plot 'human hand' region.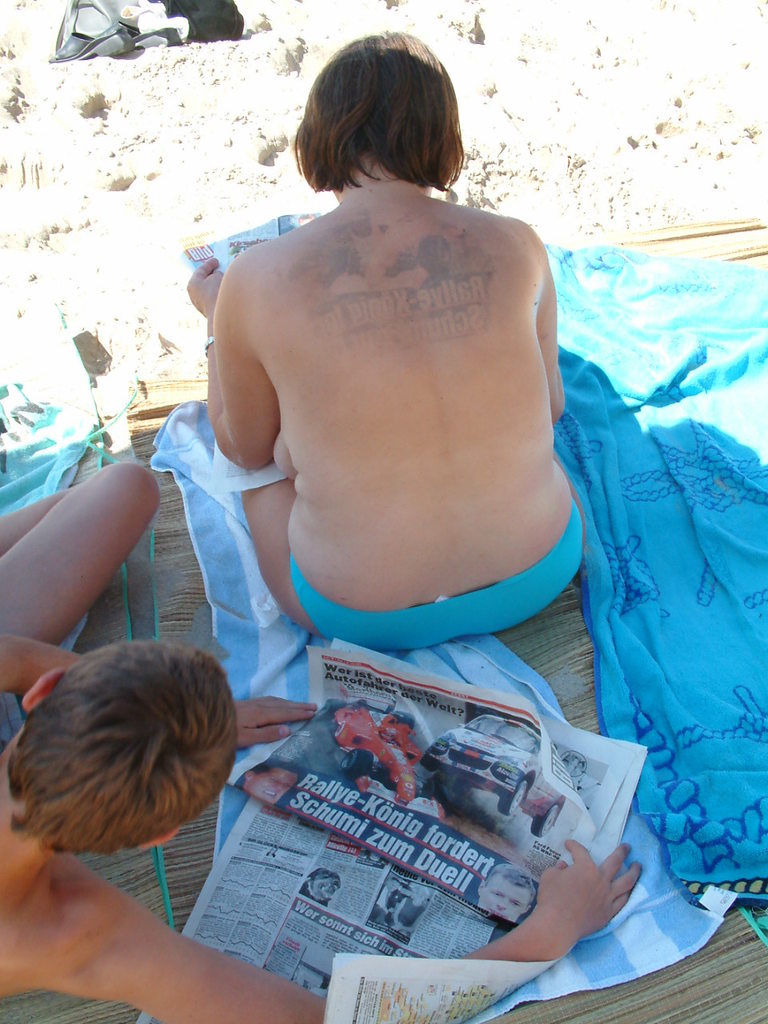
Plotted at {"left": 228, "top": 698, "right": 318, "bottom": 753}.
